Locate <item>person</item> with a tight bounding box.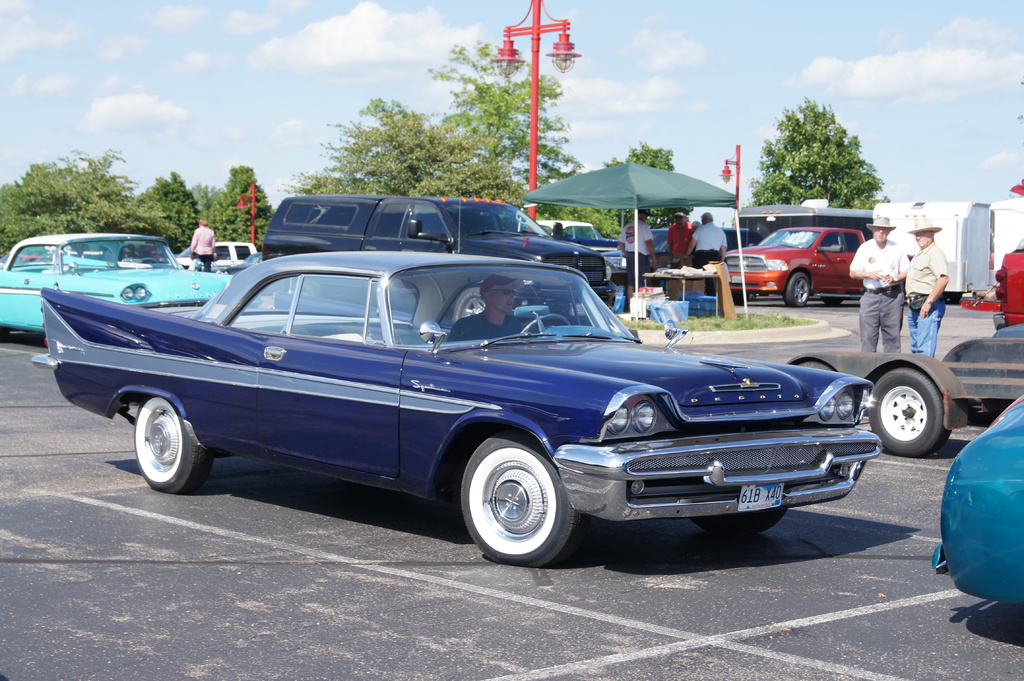
BBox(672, 212, 724, 271).
